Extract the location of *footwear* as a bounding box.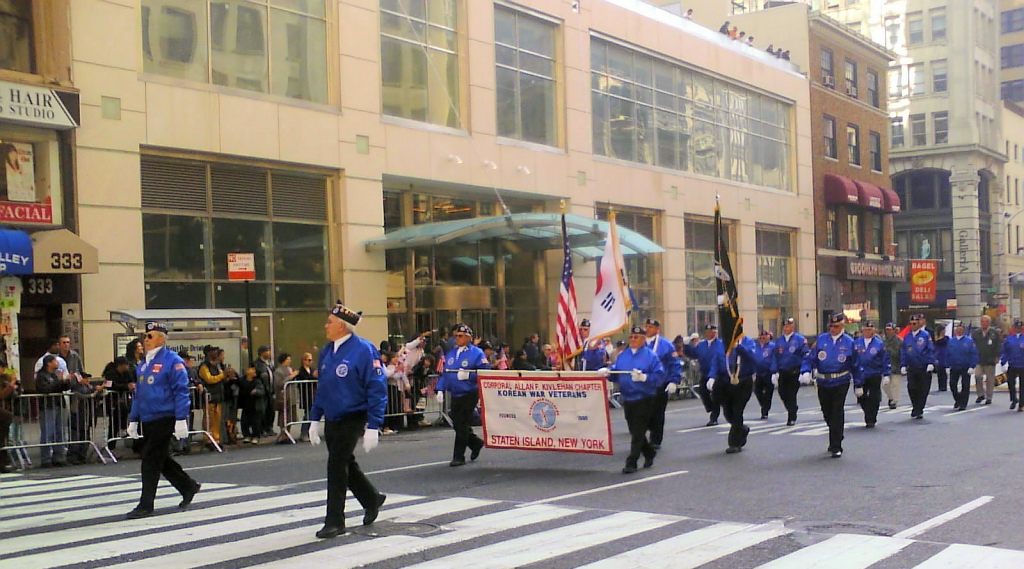
<bbox>1009, 401, 1017, 408</bbox>.
